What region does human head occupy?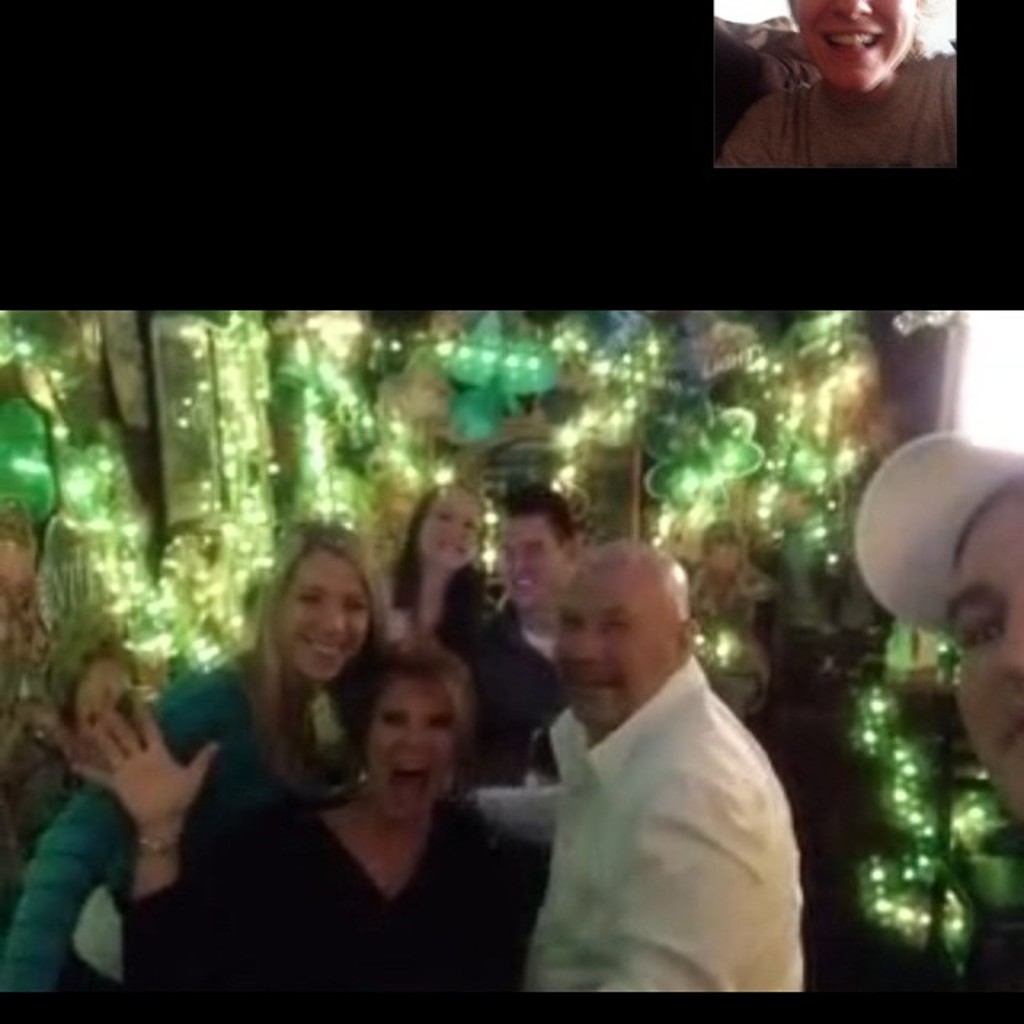
[53,637,144,754].
